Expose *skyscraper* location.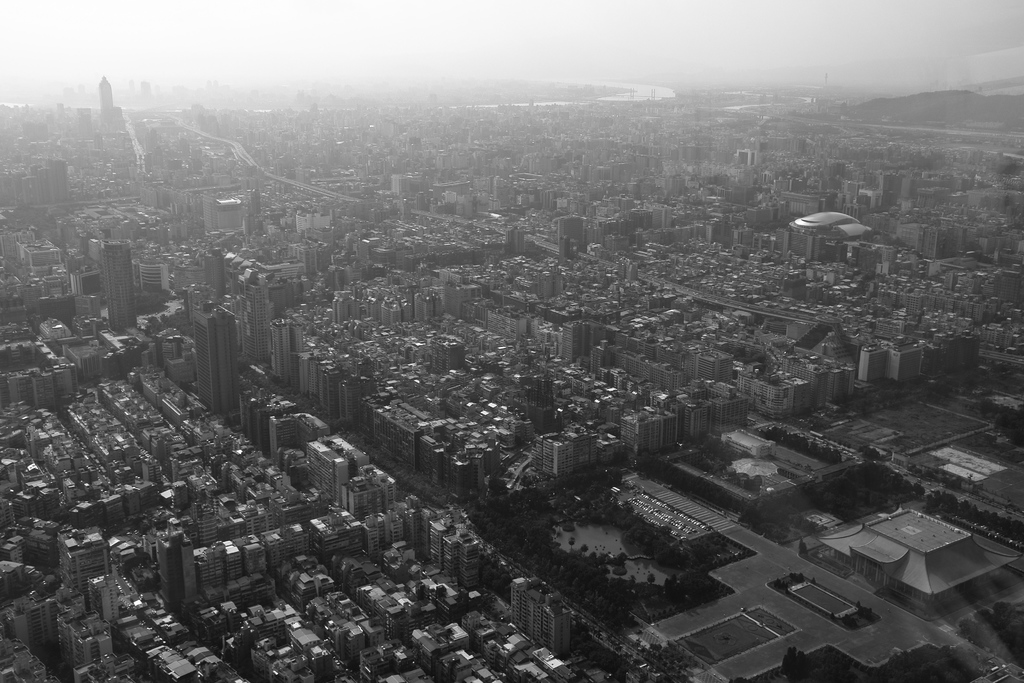
Exposed at 496,178,509,204.
